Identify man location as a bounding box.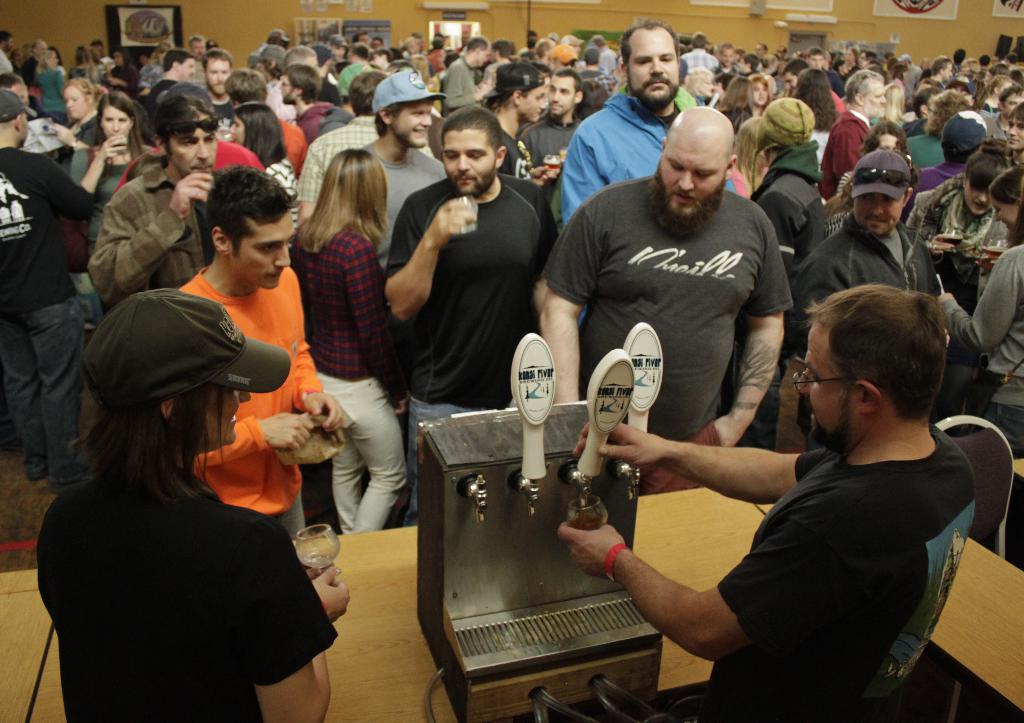
bbox(677, 28, 717, 77).
